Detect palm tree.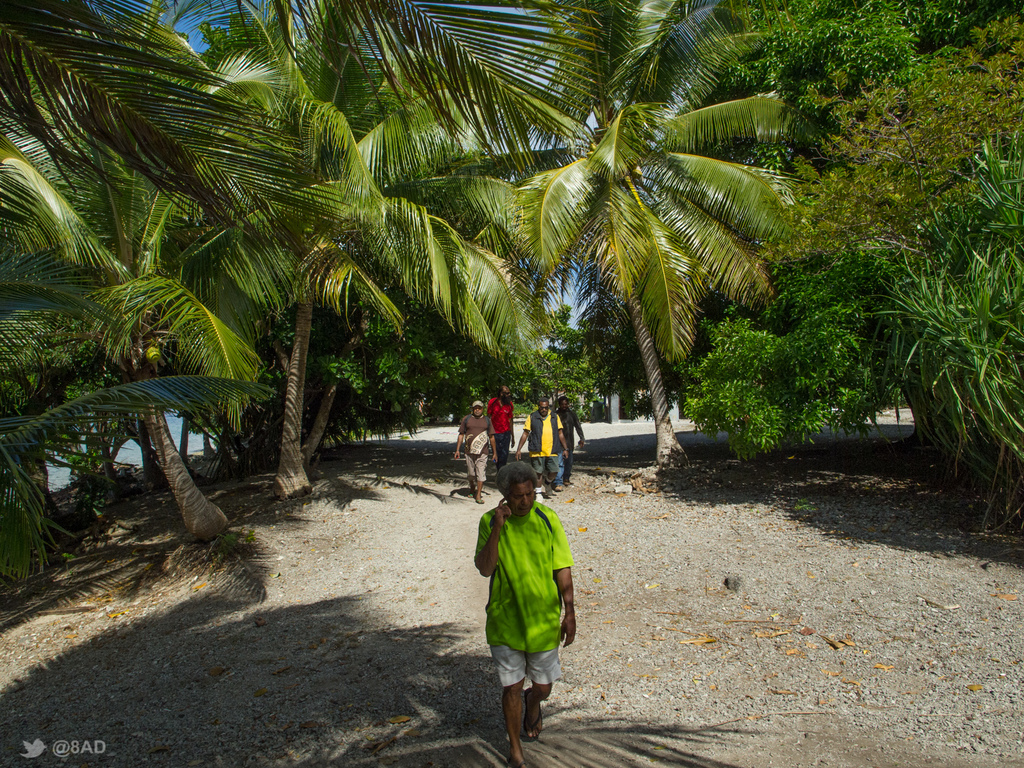
Detected at (x1=21, y1=168, x2=196, y2=639).
